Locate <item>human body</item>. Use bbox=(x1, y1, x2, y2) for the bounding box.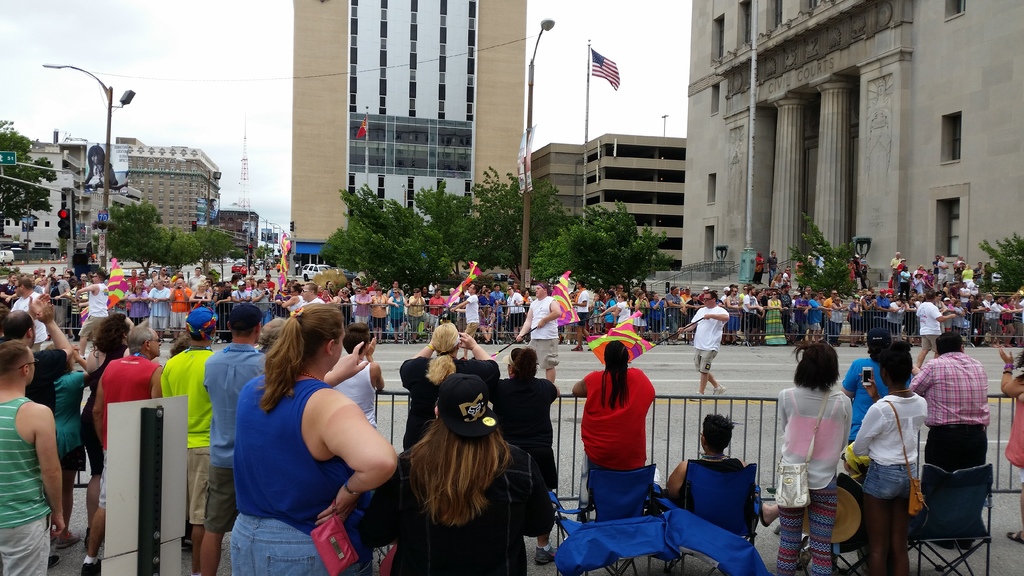
bbox=(852, 356, 935, 572).
